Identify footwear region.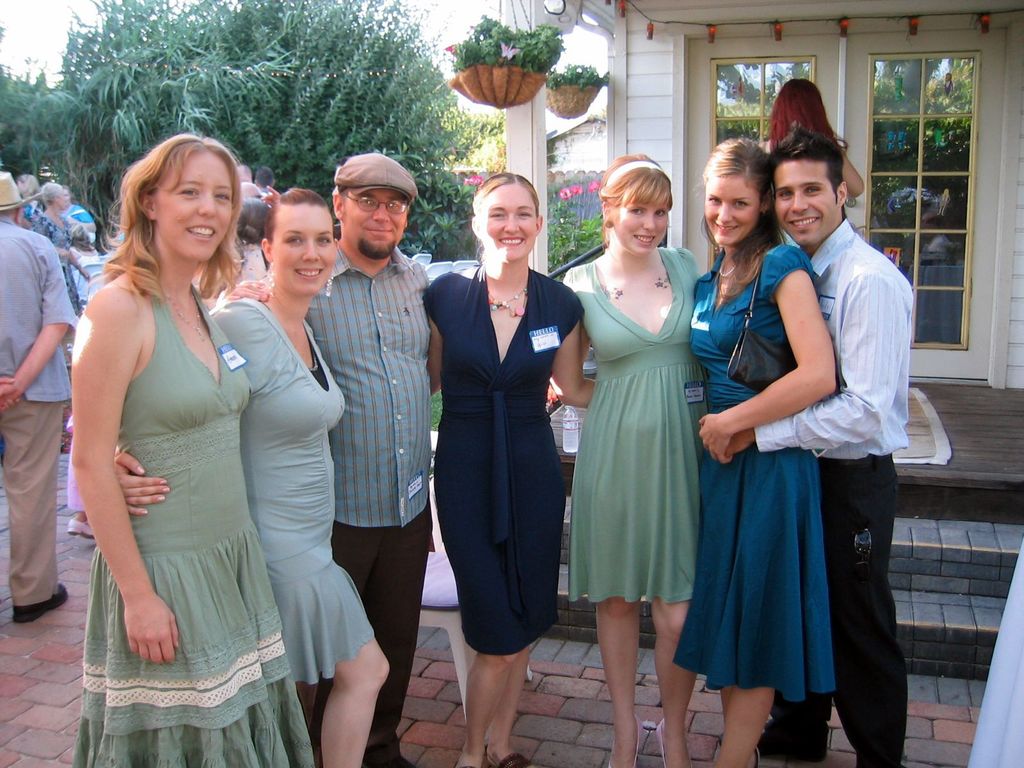
Region: pyautogui.locateOnScreen(12, 580, 68, 622).
